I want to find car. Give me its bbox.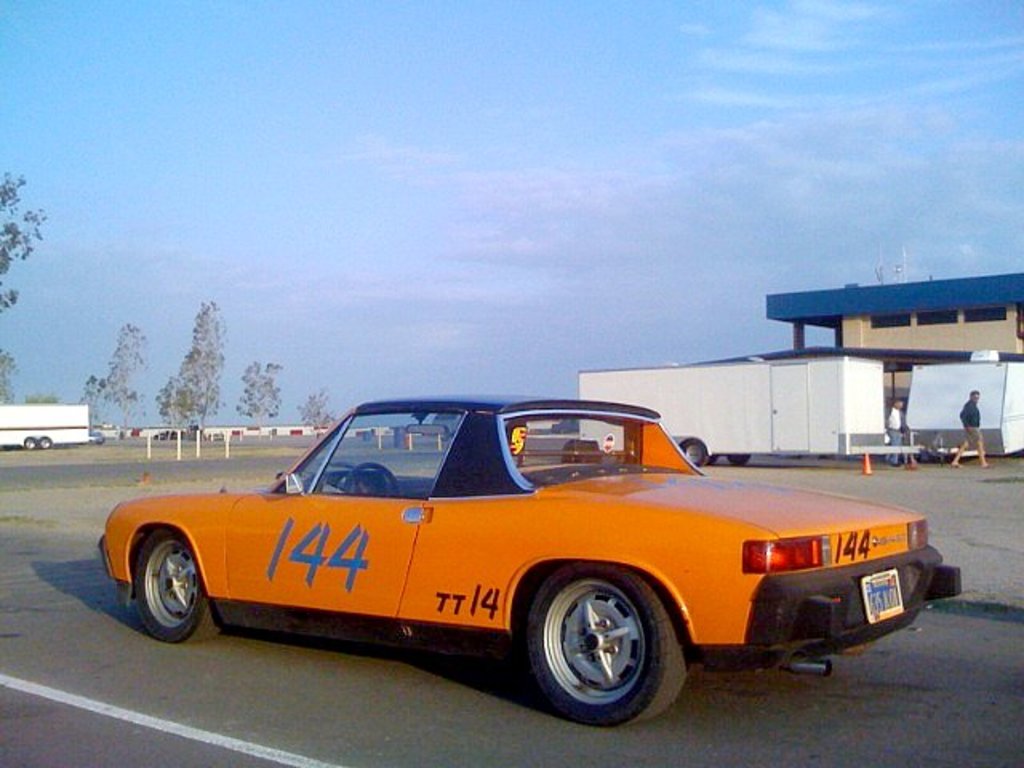
{"left": 104, "top": 400, "right": 965, "bottom": 731}.
